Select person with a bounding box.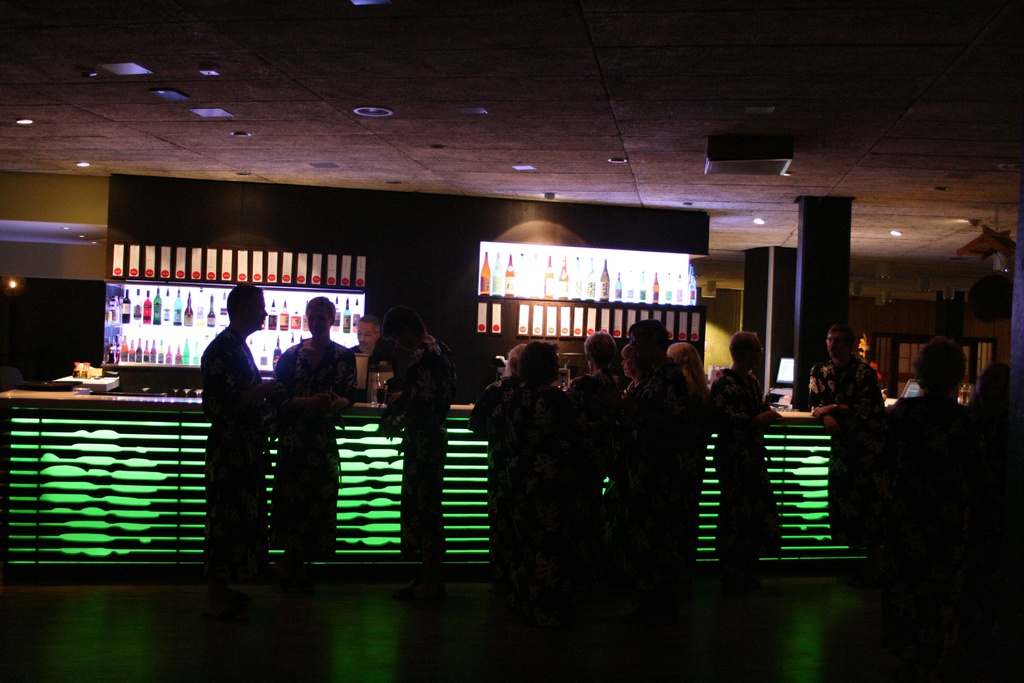
[660,340,712,557].
